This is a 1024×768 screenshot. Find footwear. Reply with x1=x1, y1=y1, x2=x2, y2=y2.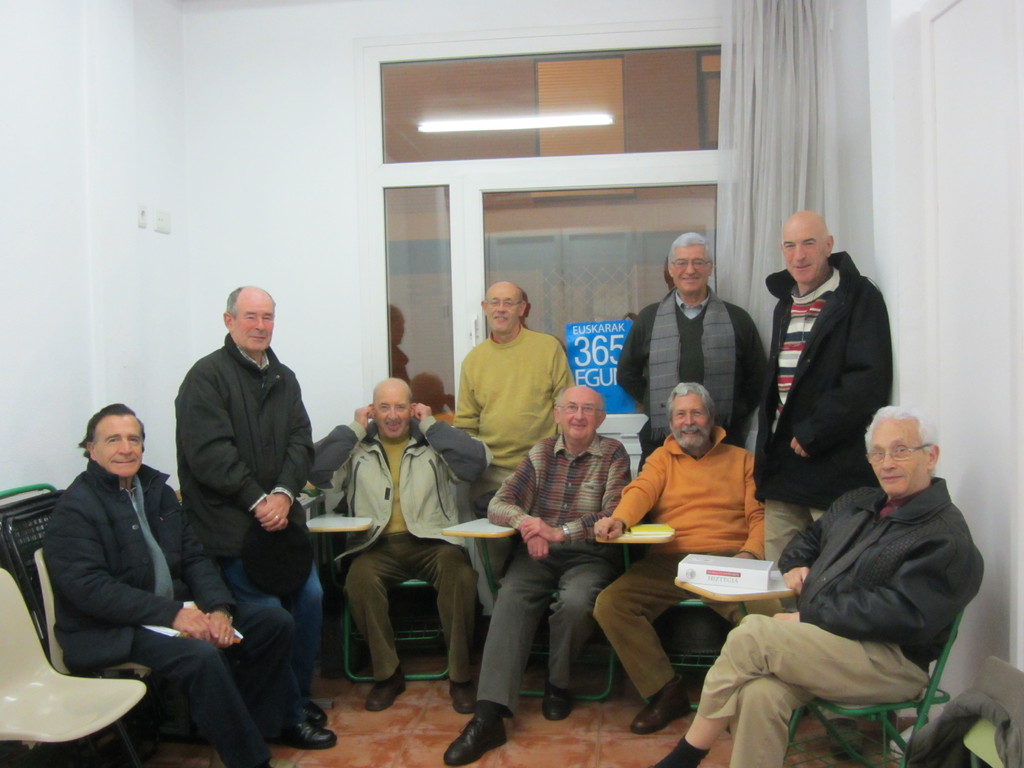
x1=302, y1=696, x2=328, y2=725.
